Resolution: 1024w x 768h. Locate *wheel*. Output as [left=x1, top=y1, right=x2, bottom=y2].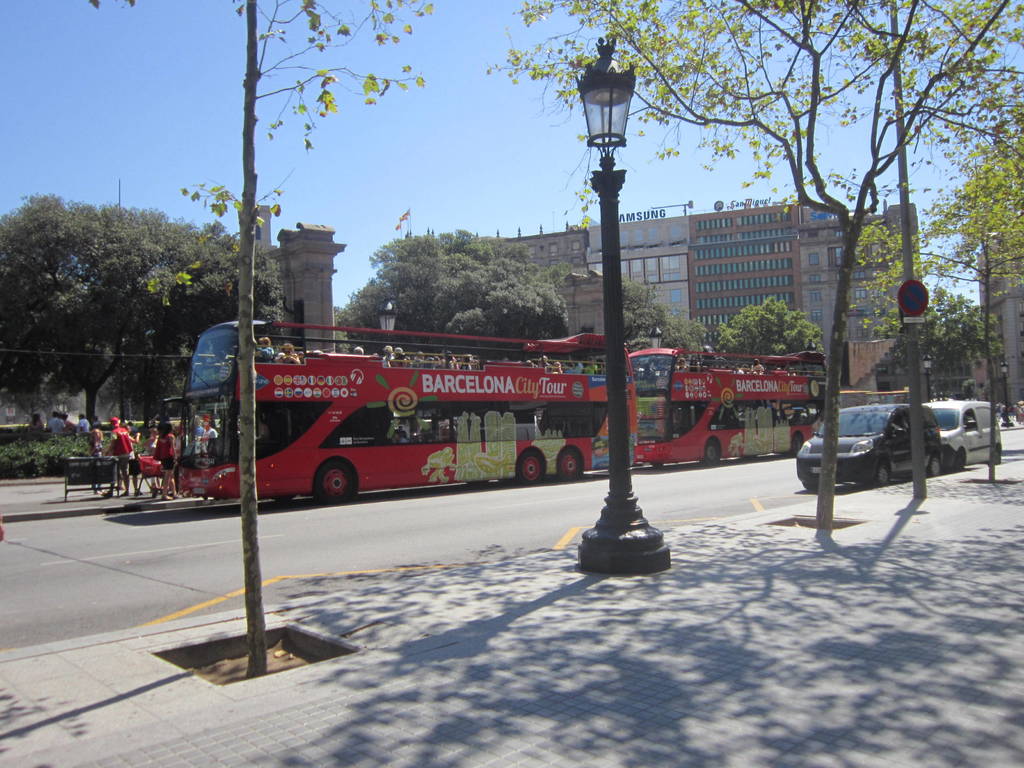
[left=517, top=445, right=542, bottom=486].
